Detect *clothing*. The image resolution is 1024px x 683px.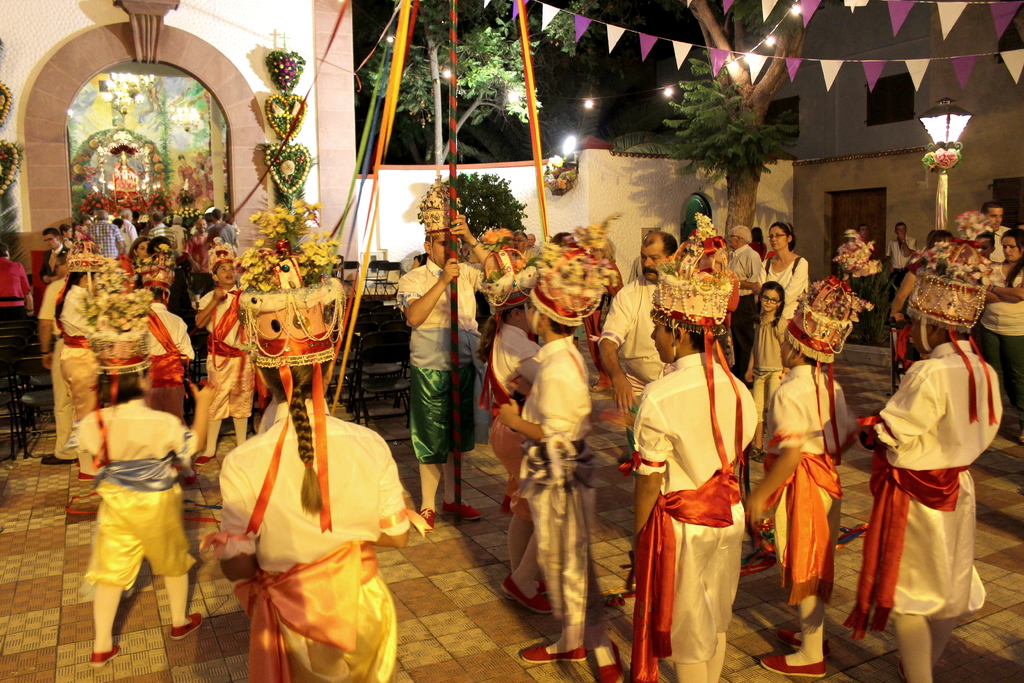
crop(458, 241, 543, 288).
